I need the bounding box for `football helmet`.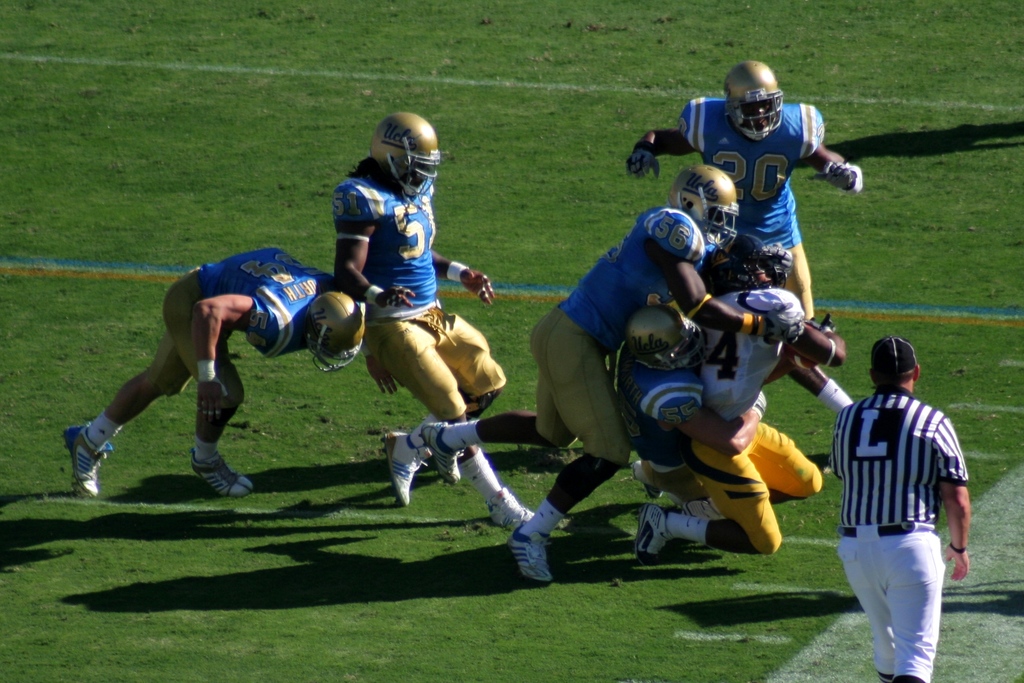
Here it is: box(365, 119, 448, 221).
